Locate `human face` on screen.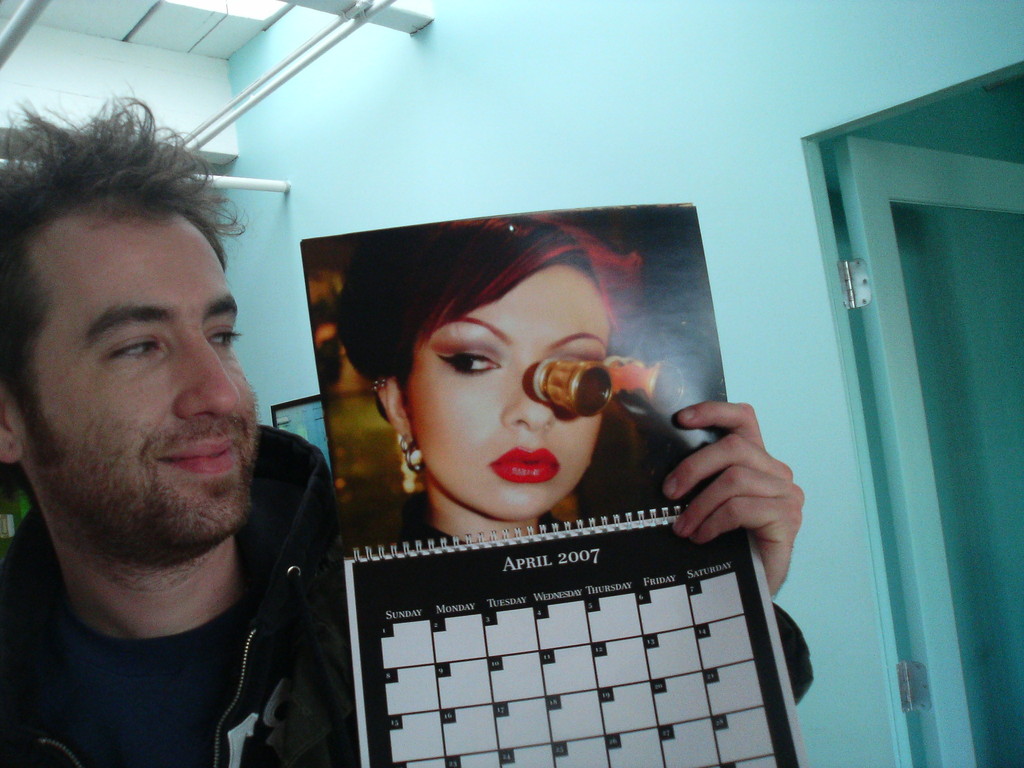
On screen at 33,214,259,556.
